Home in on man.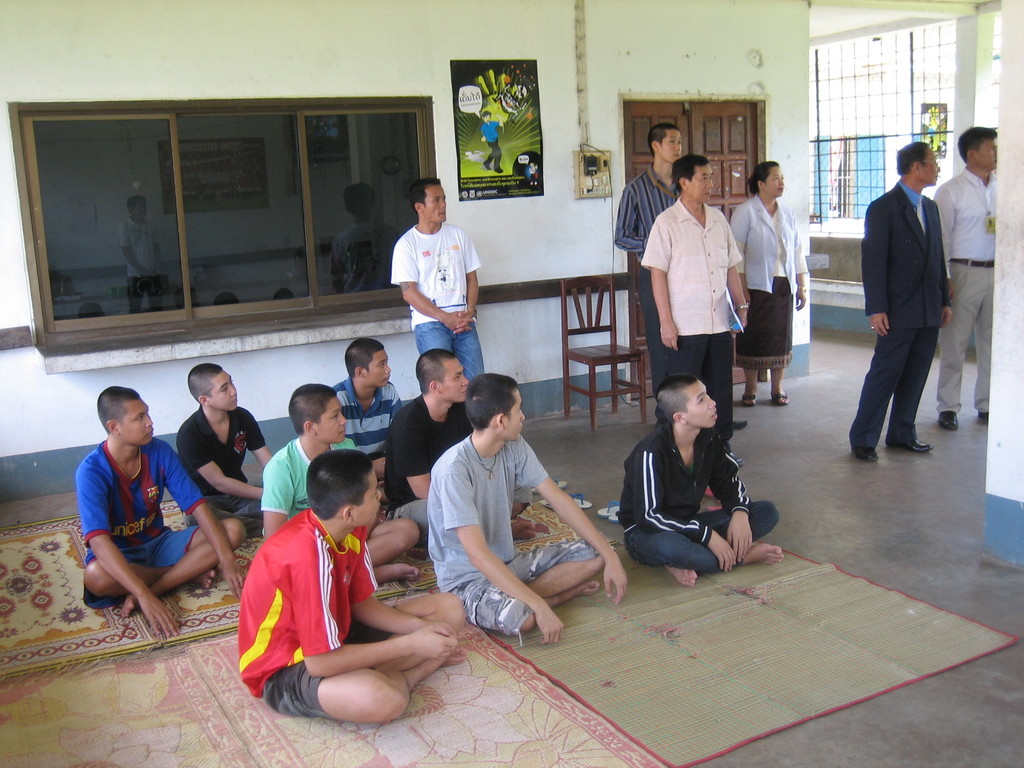
Homed in at l=645, t=154, r=748, b=457.
